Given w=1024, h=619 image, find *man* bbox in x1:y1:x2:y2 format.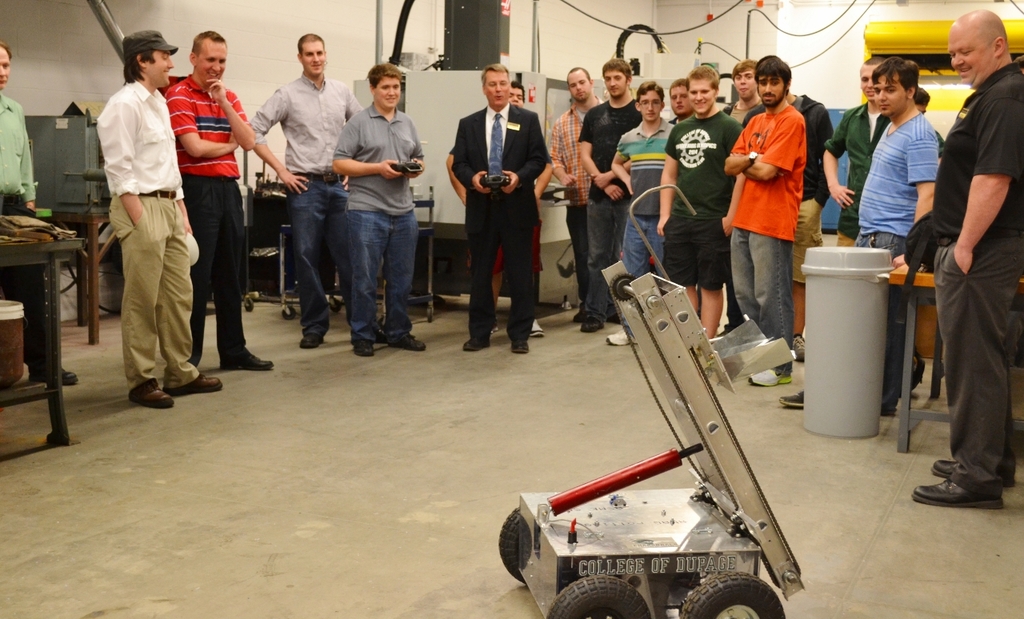
574:59:642:330.
